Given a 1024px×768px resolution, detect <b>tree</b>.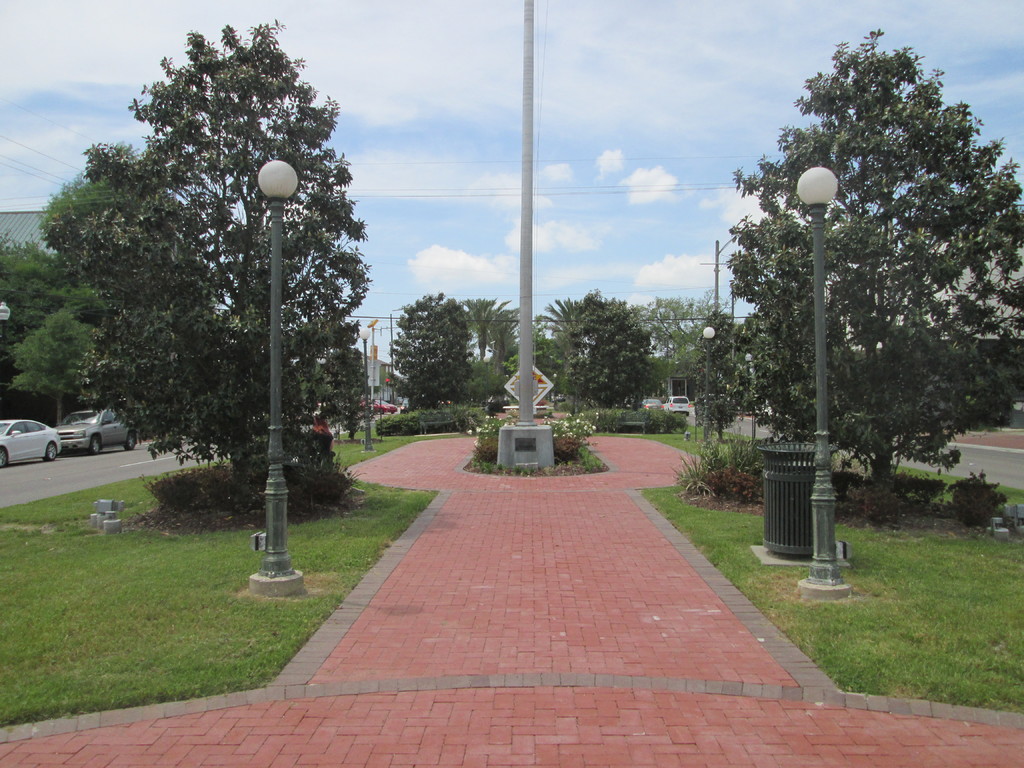
(58, 33, 374, 562).
